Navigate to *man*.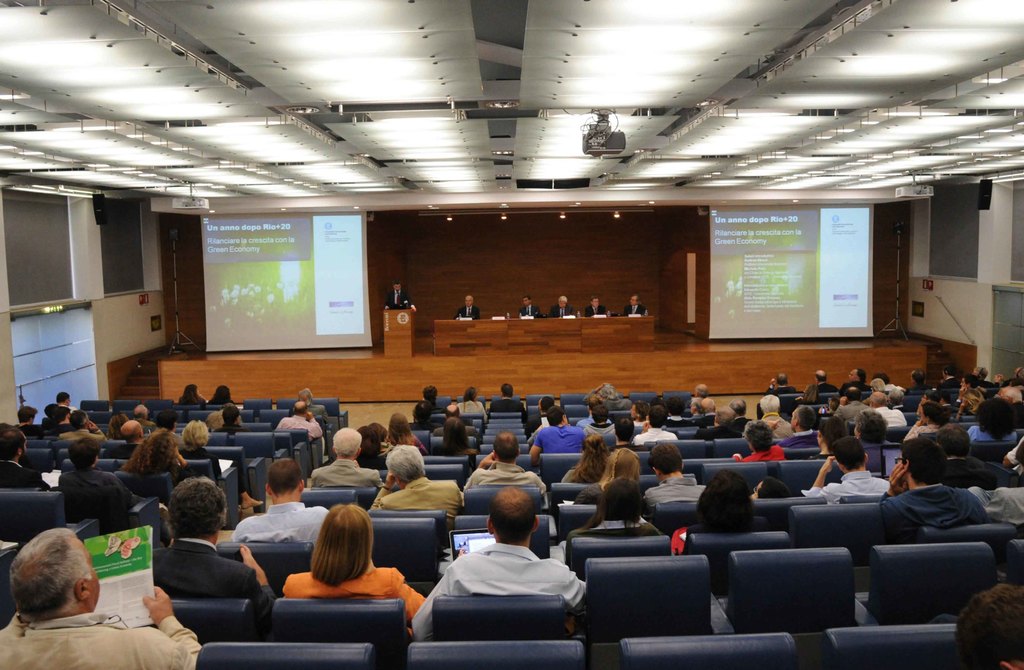
Navigation target: (x1=429, y1=481, x2=585, y2=645).
